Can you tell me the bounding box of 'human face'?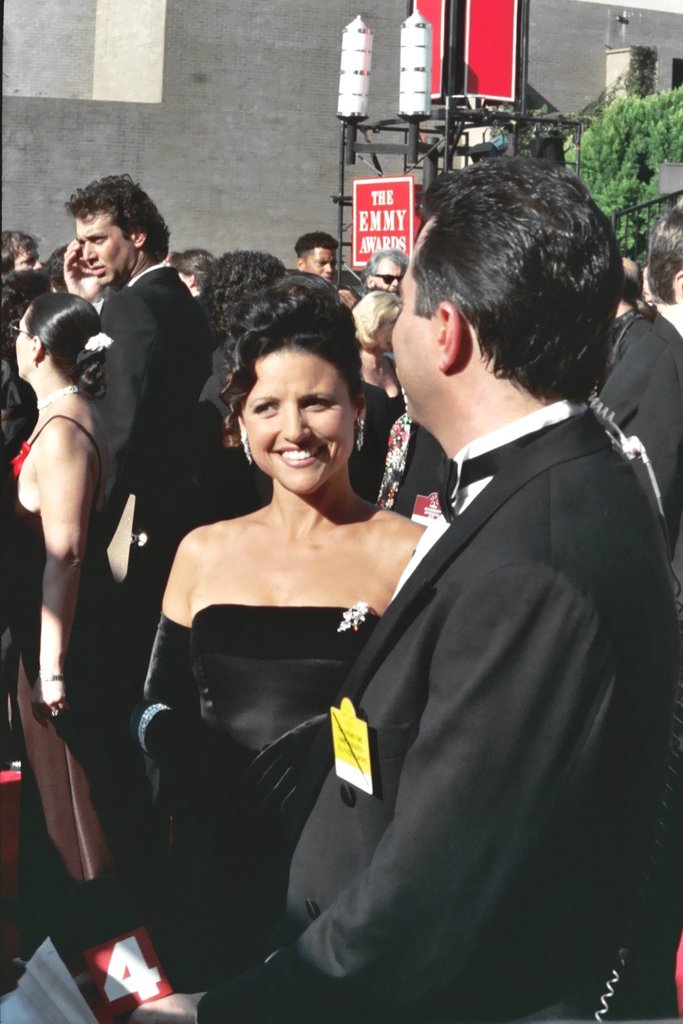
[391,214,446,417].
